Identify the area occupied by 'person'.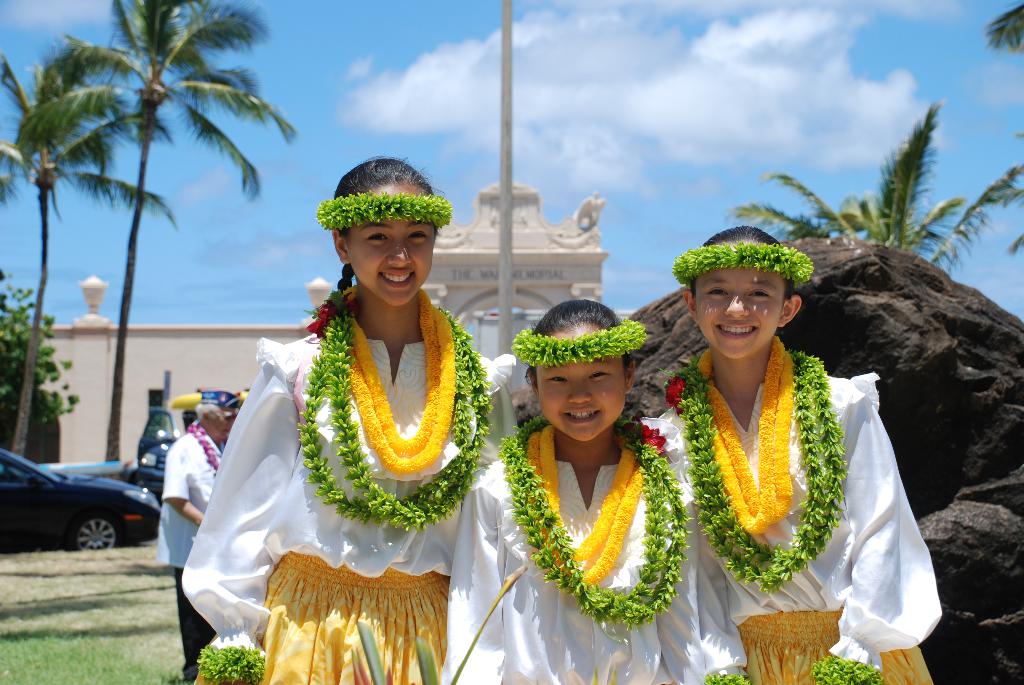
Area: x1=650, y1=225, x2=941, y2=684.
